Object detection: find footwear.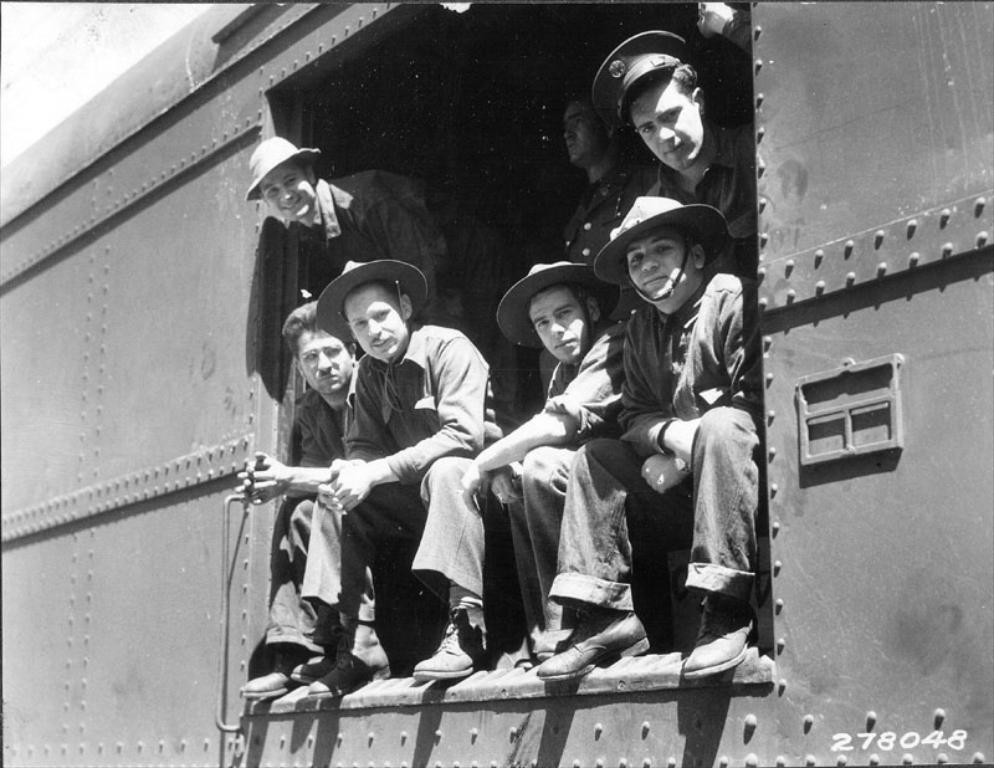
bbox(547, 580, 645, 680).
